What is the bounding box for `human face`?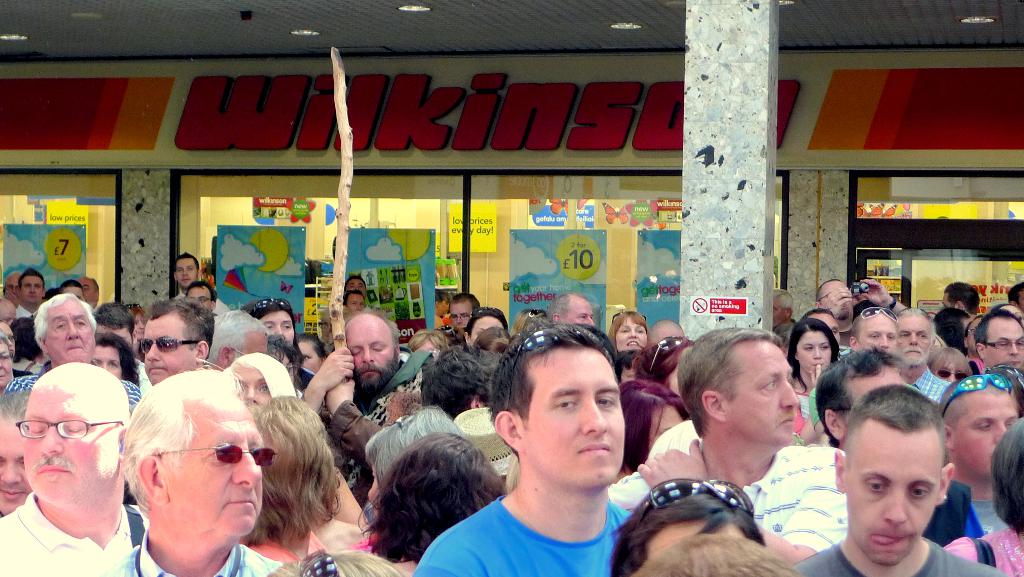
detection(799, 331, 832, 374).
